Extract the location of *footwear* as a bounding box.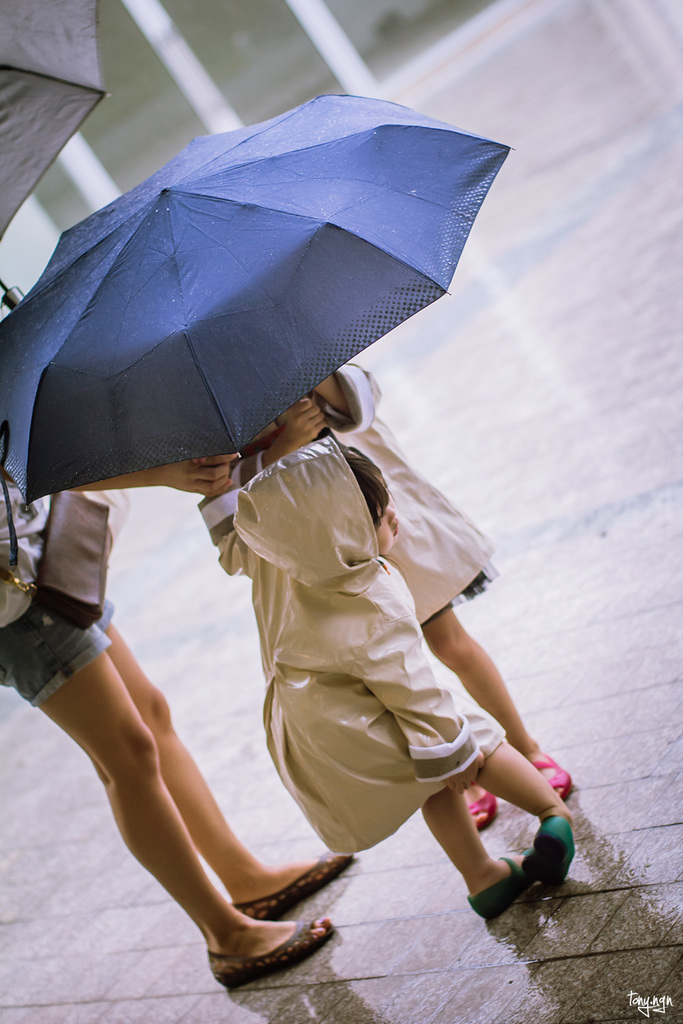
514 813 572 902.
